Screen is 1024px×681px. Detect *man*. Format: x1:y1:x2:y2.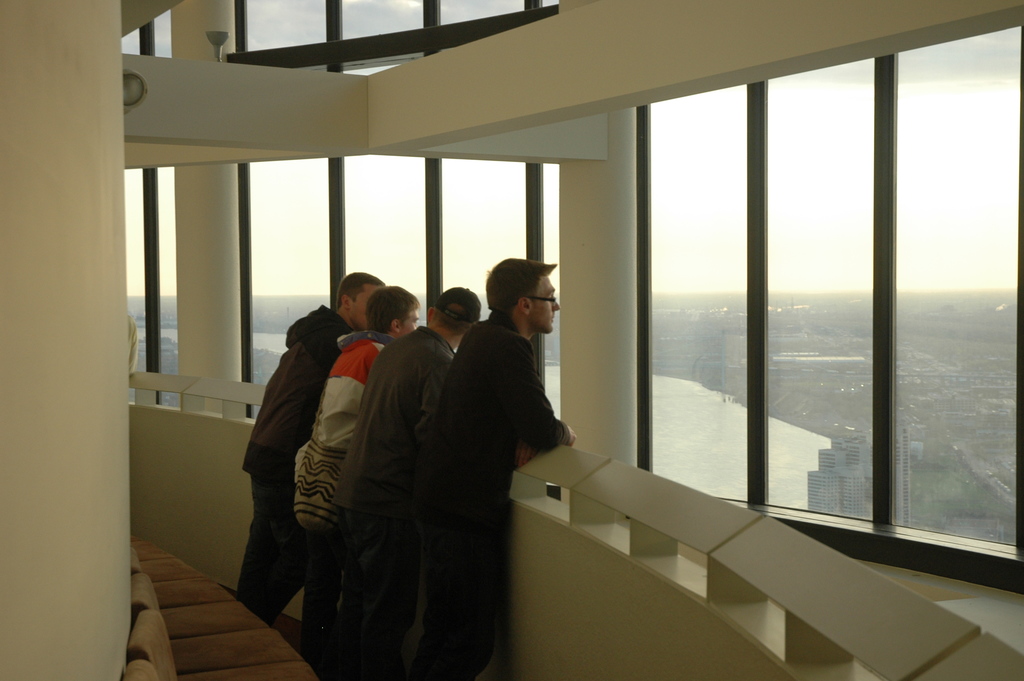
404:253:583:628.
